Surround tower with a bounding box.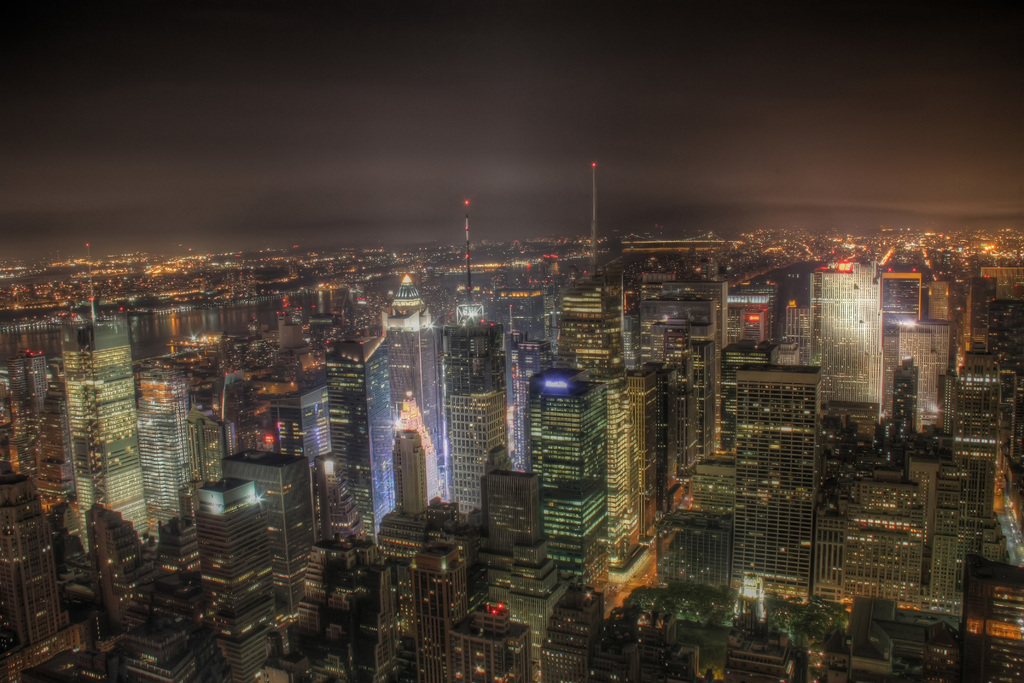
crop(264, 368, 341, 514).
